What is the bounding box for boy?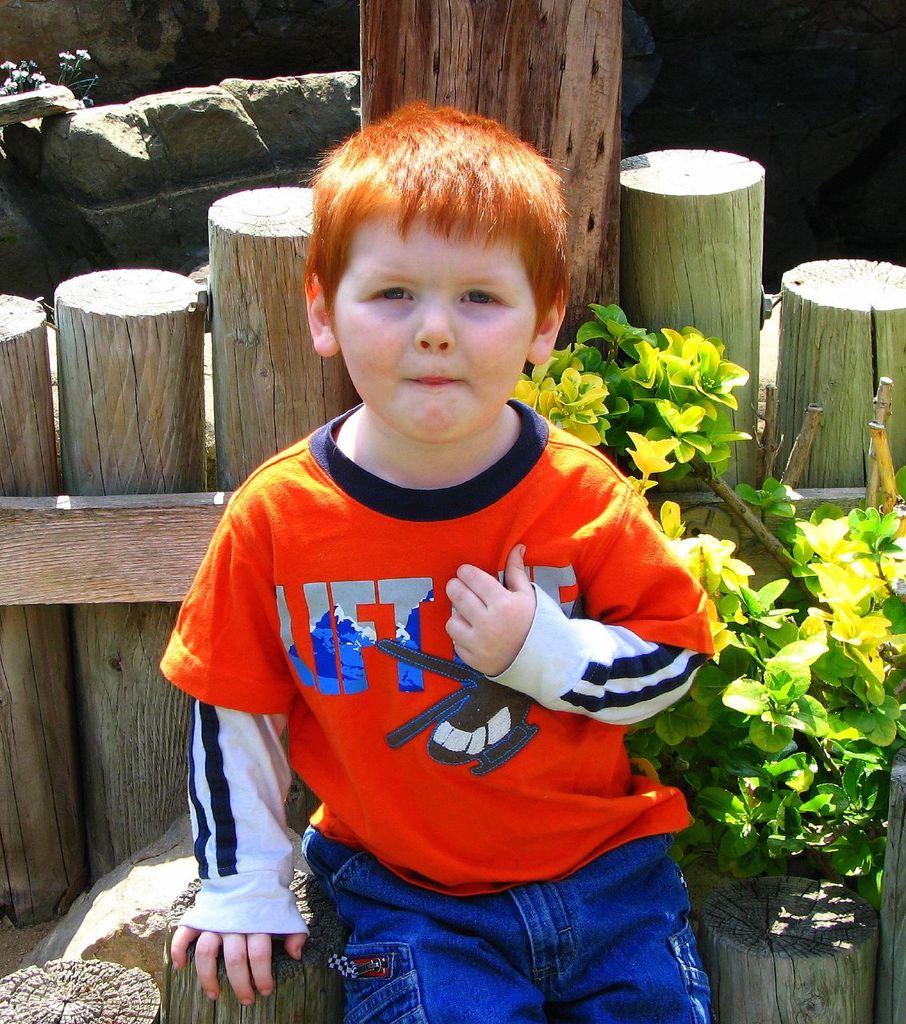
158,95,713,1023.
